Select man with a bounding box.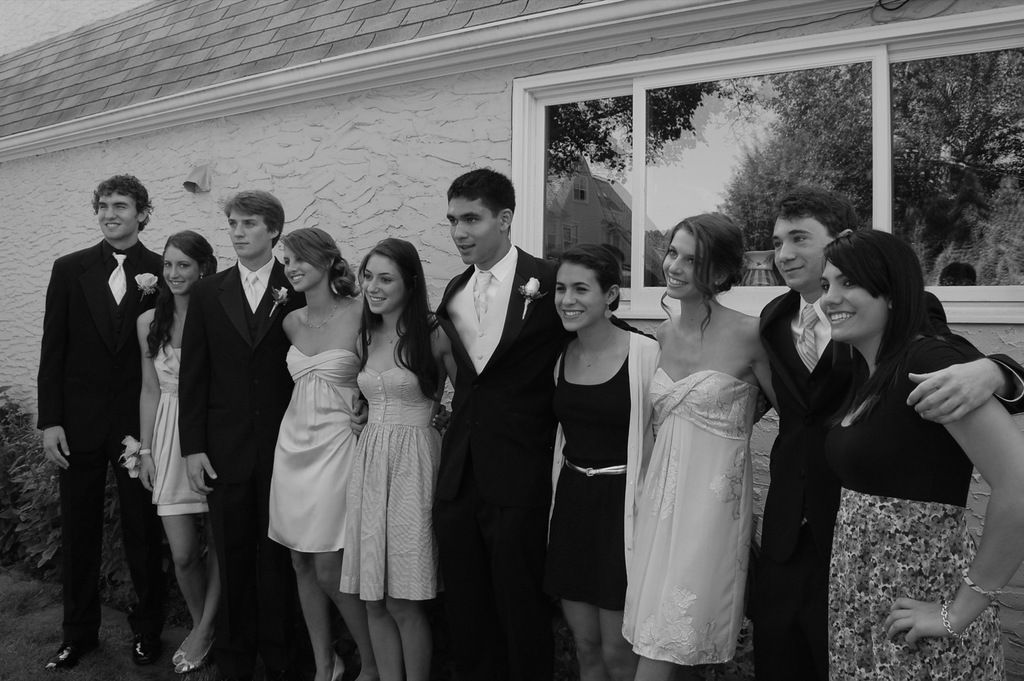
l=432, t=166, r=671, b=680.
